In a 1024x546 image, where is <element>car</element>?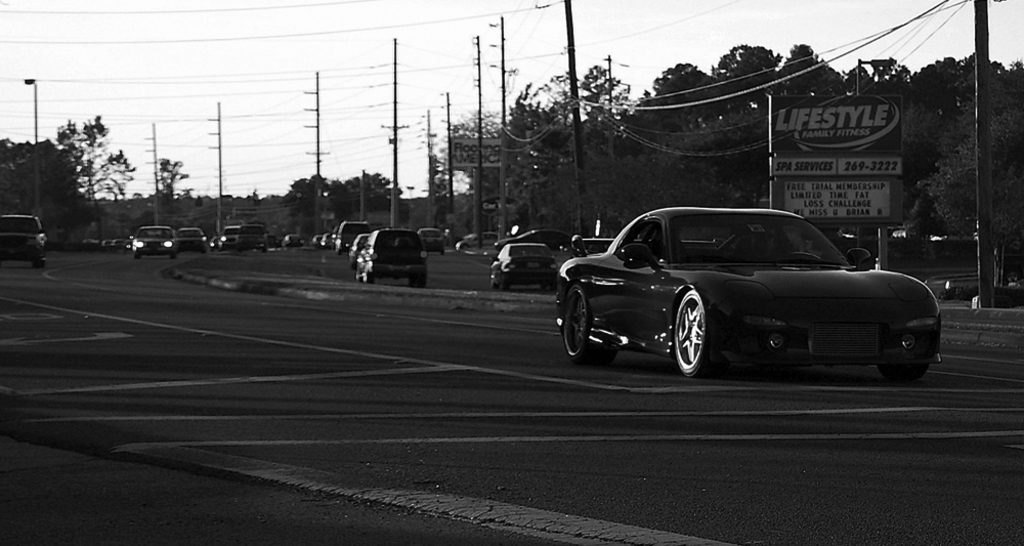
[221, 220, 240, 247].
